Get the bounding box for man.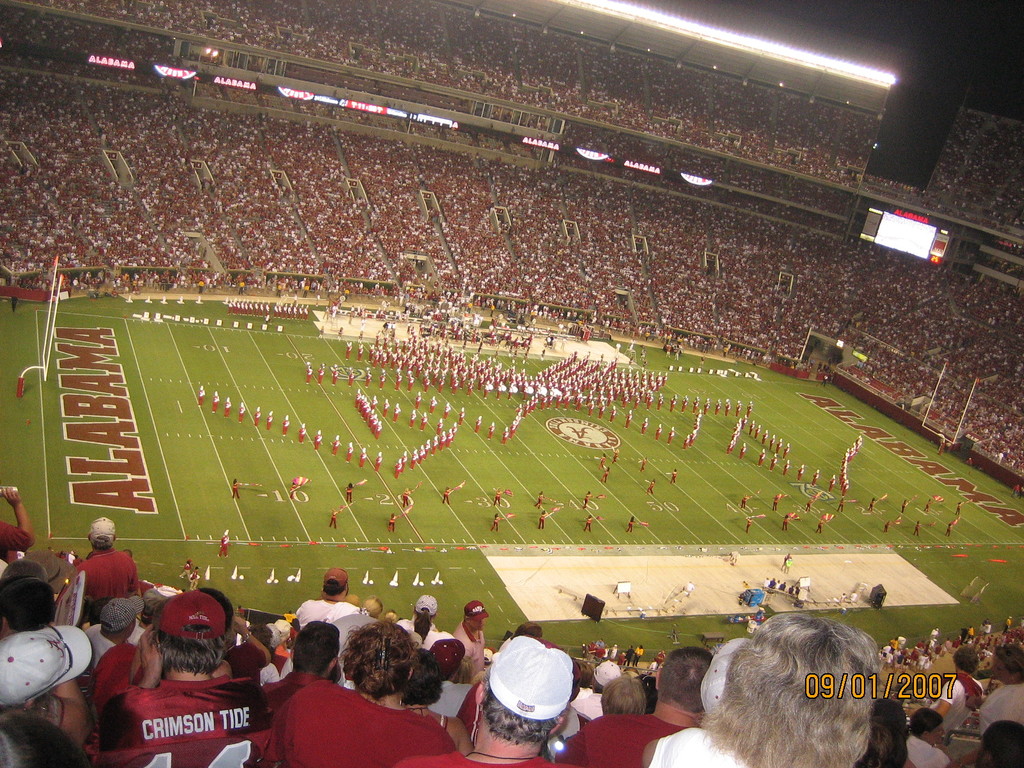
[left=12, top=296, right=17, bottom=315].
